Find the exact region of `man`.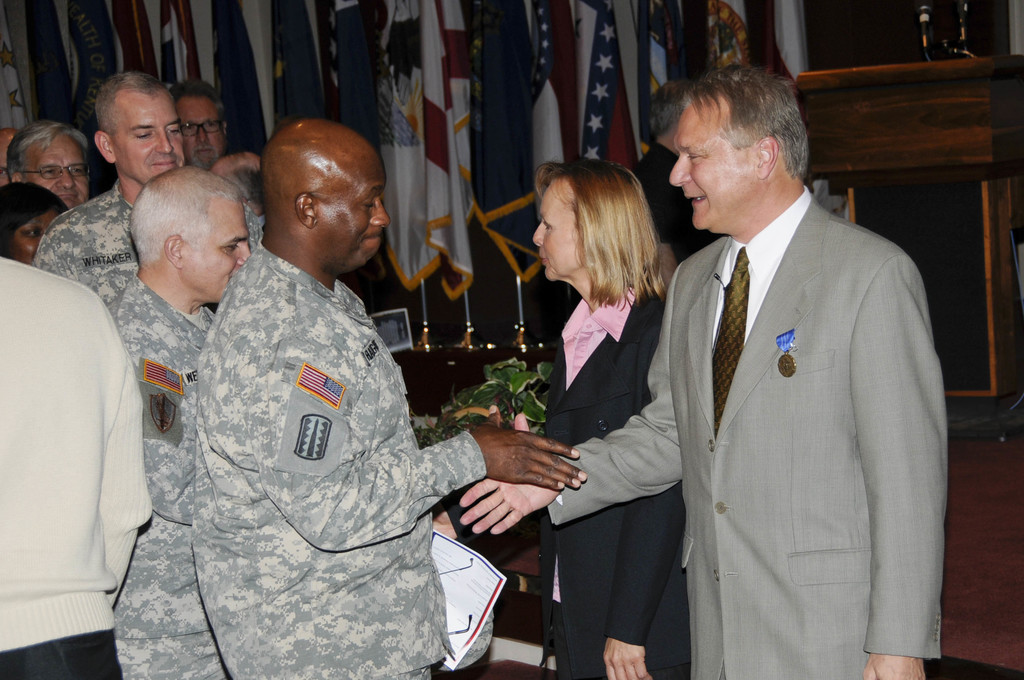
Exact region: box(131, 106, 535, 674).
